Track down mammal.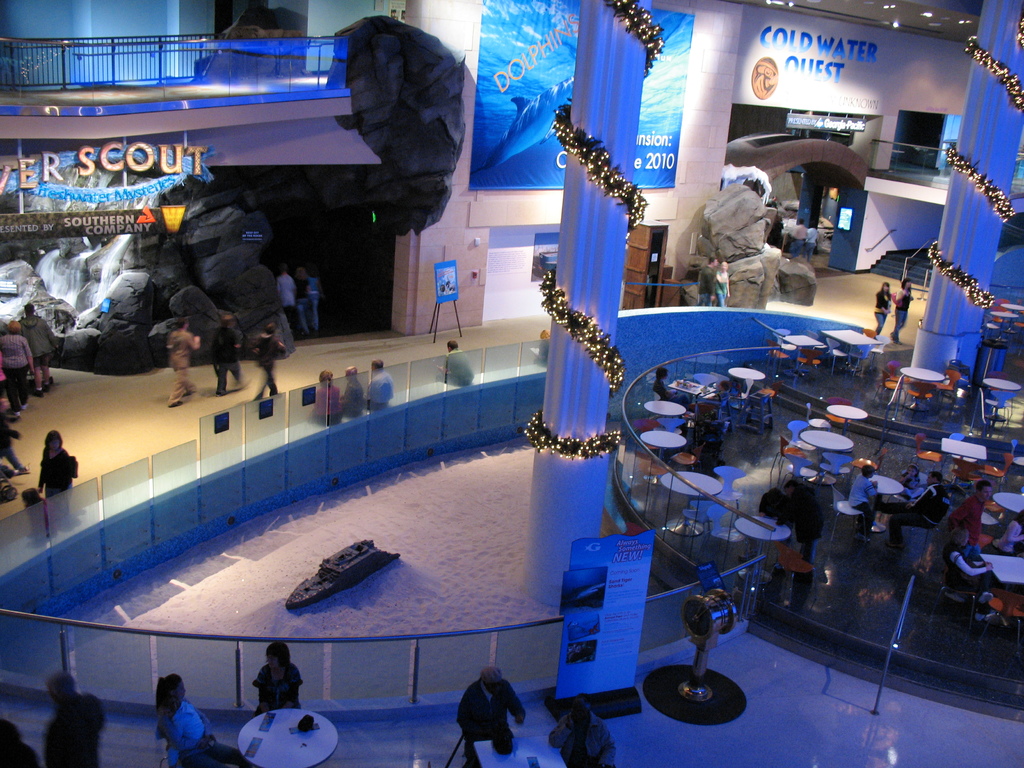
Tracked to x1=792, y1=219, x2=805, y2=254.
